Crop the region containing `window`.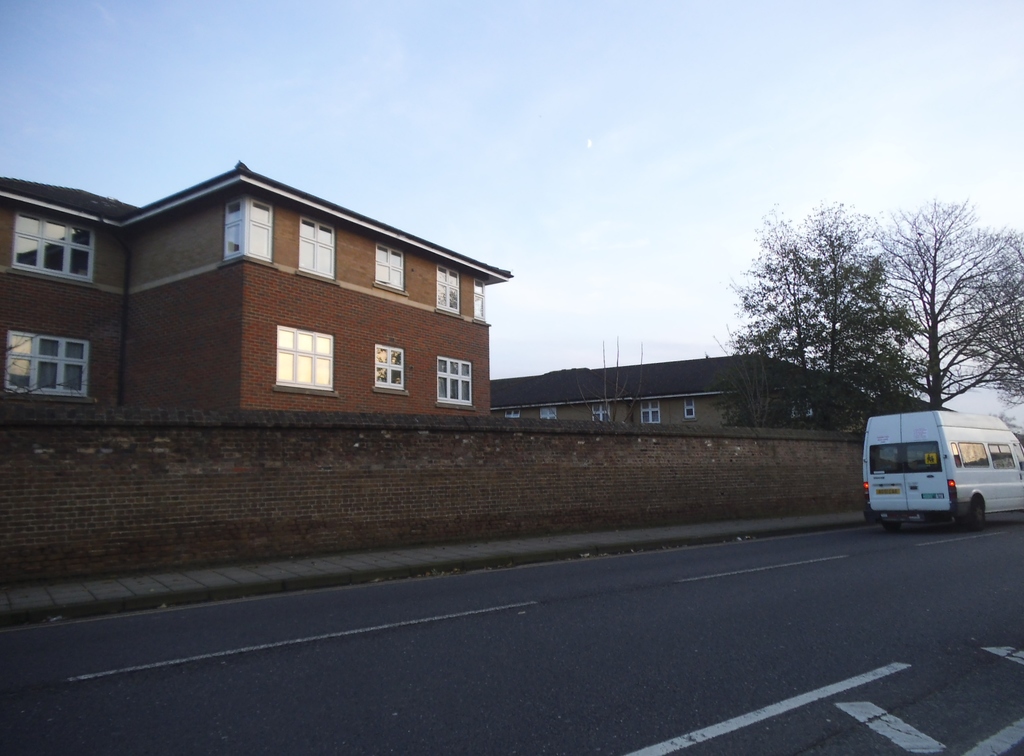
Crop region: l=299, t=215, r=335, b=277.
